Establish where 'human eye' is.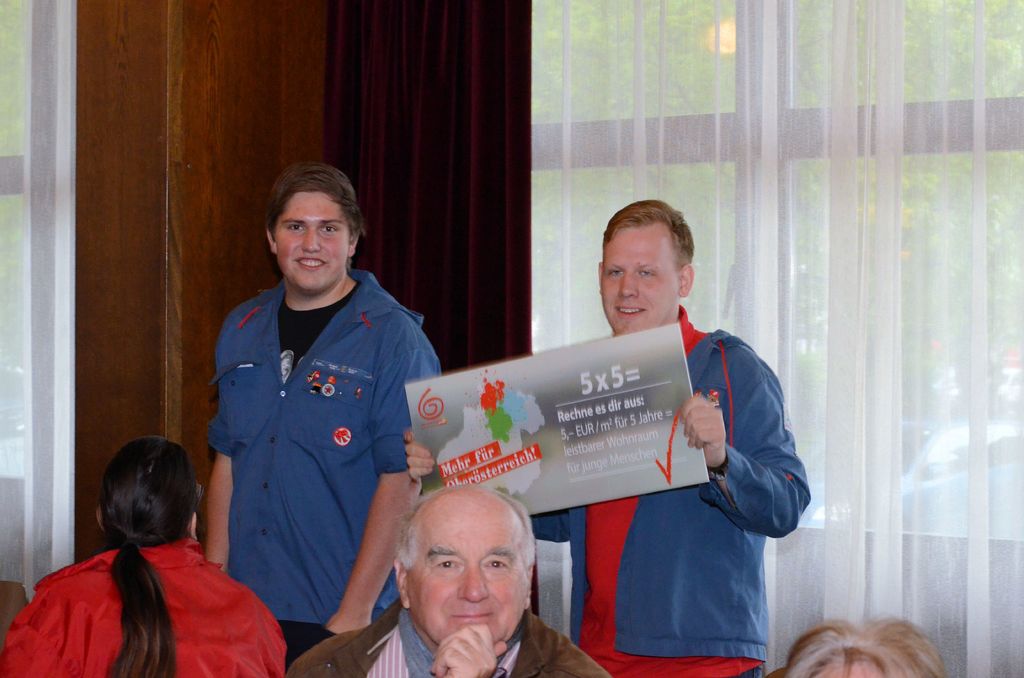
Established at x1=605 y1=270 x2=623 y2=280.
